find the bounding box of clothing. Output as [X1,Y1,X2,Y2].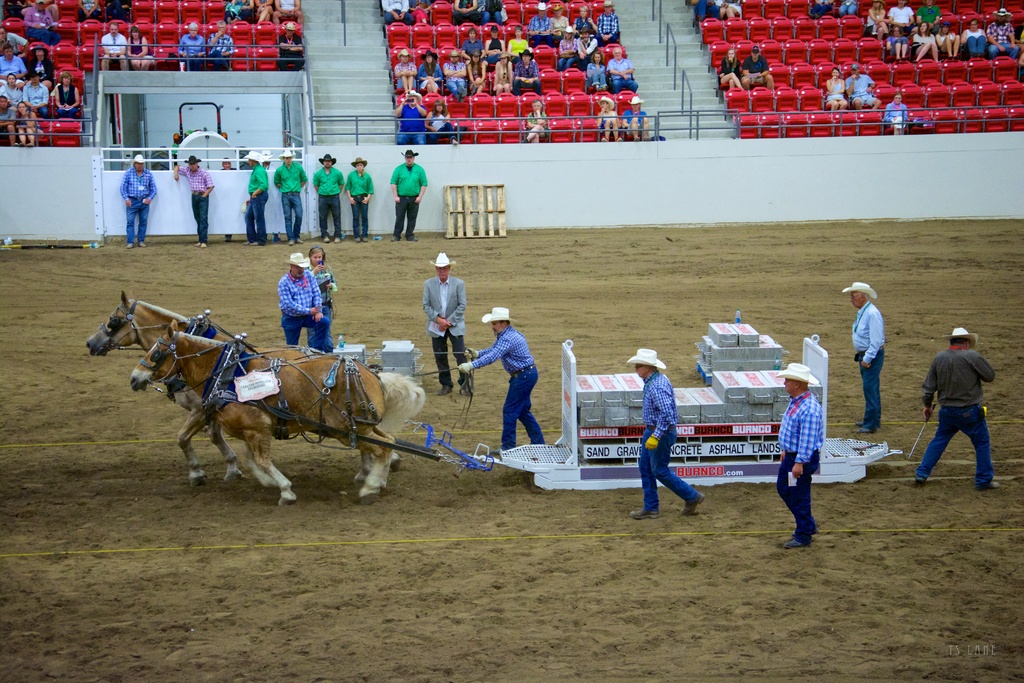
[937,28,957,58].
